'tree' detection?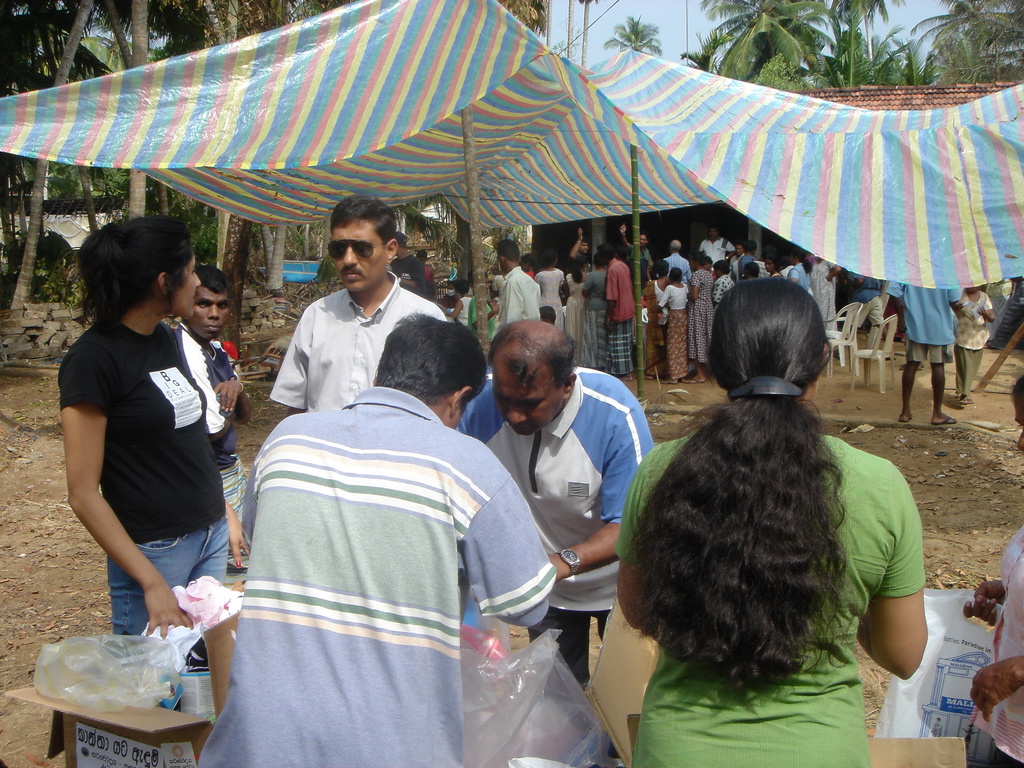
(599,15,663,403)
